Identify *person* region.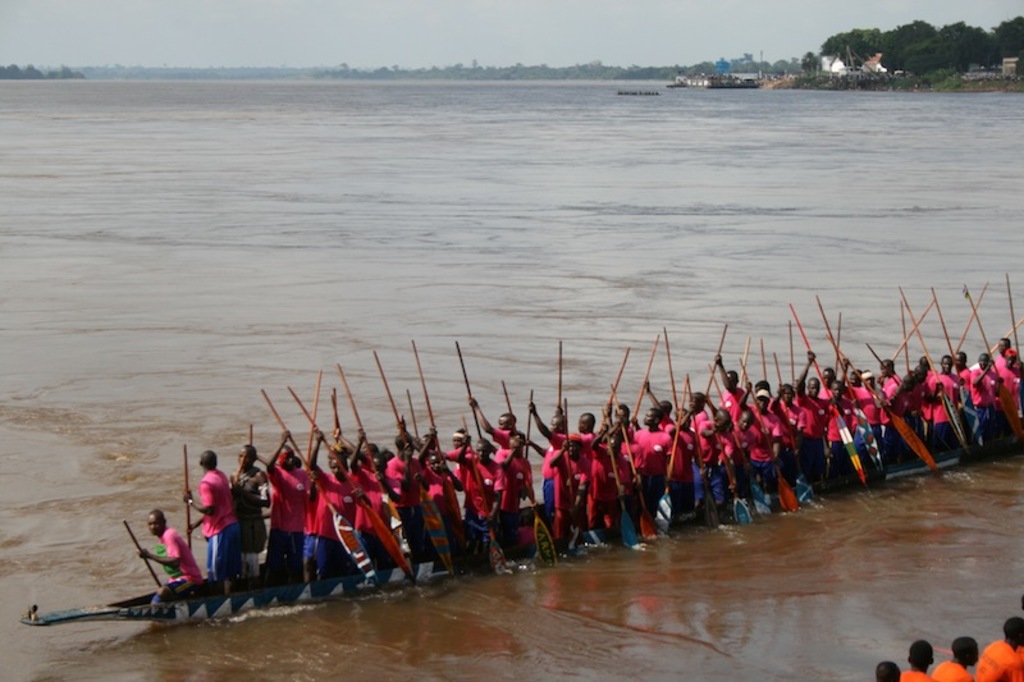
Region: l=764, t=383, r=809, b=449.
